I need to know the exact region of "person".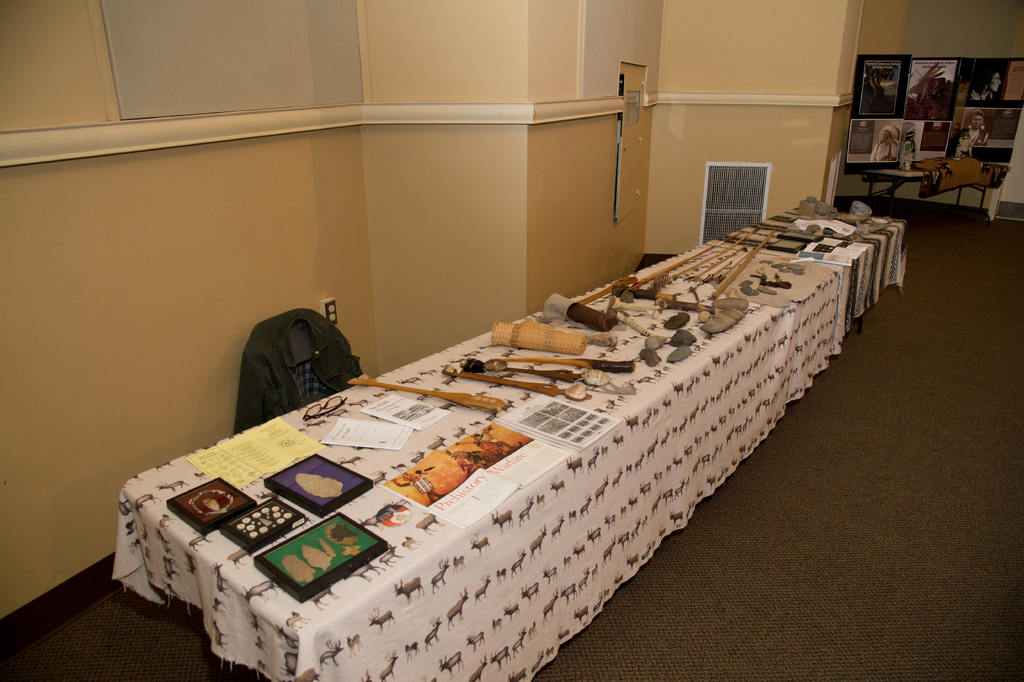
Region: {"x1": 874, "y1": 67, "x2": 885, "y2": 104}.
